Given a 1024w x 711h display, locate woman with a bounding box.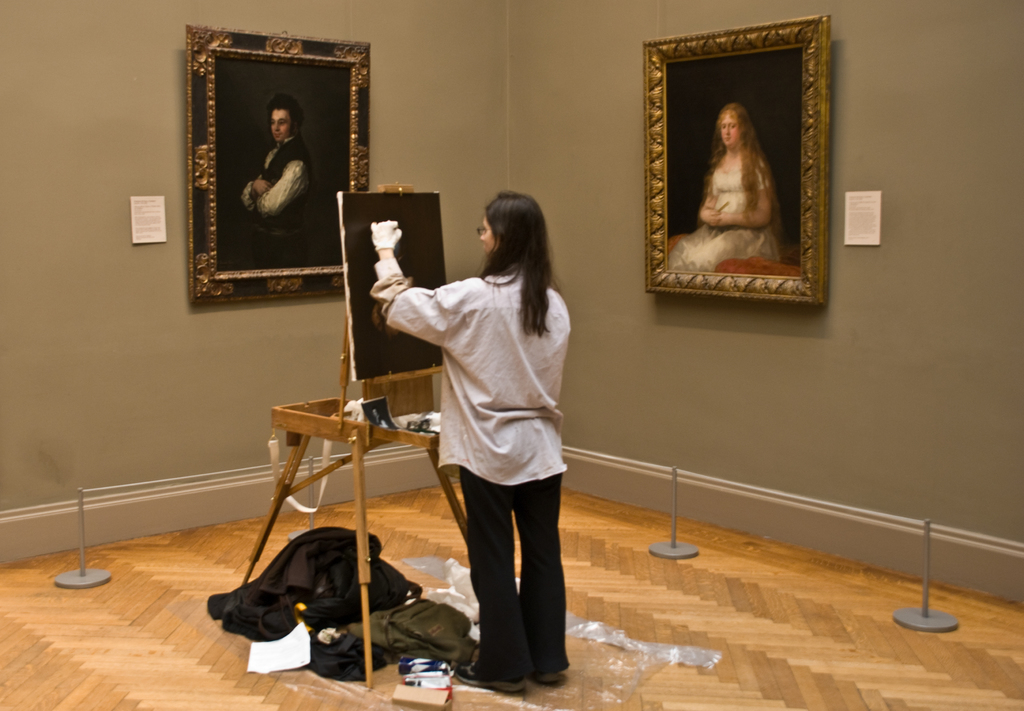
Located: [x1=367, y1=192, x2=573, y2=695].
